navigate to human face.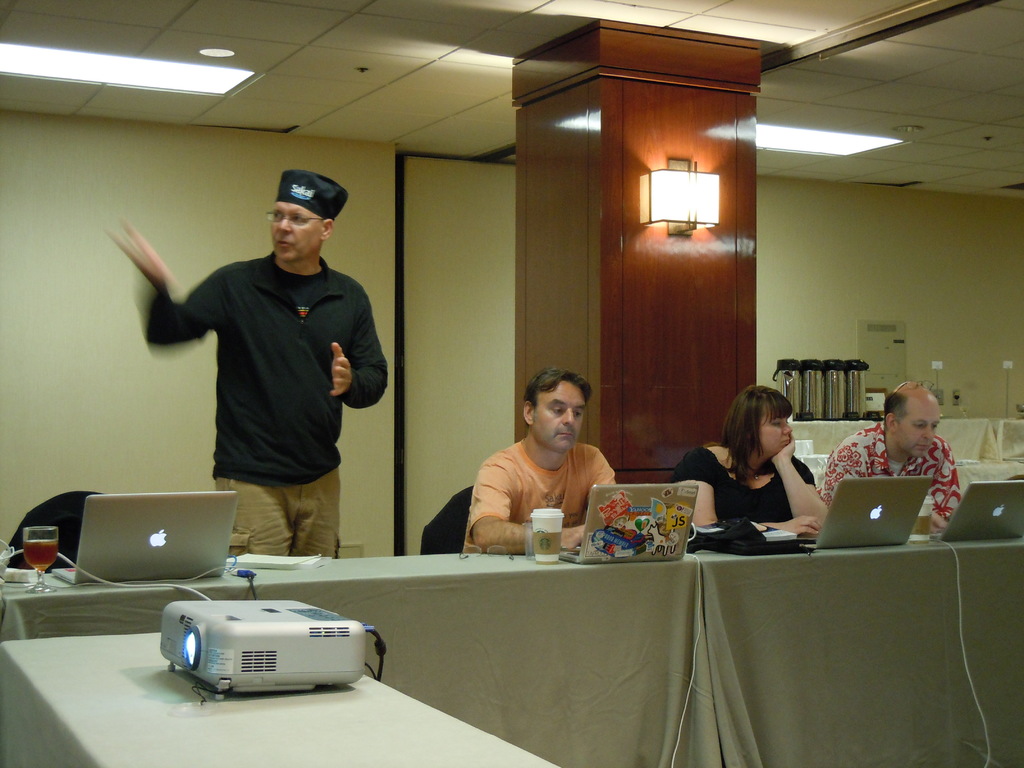
Navigation target: BBox(259, 200, 328, 264).
